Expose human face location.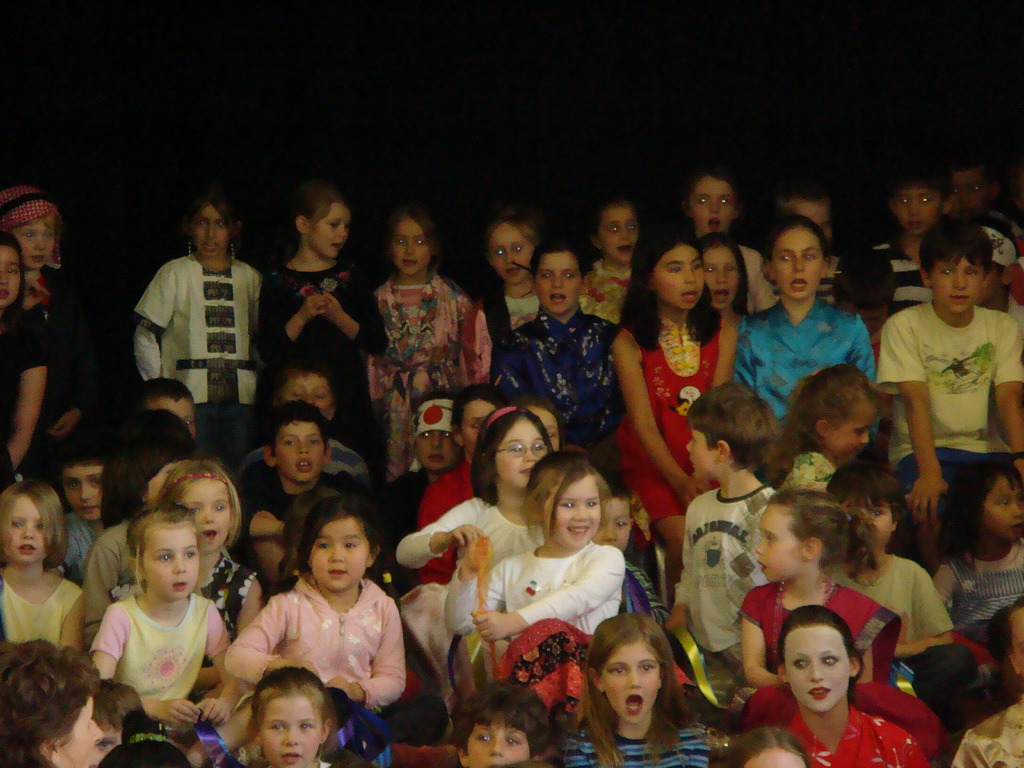
Exposed at 408:423:461:472.
